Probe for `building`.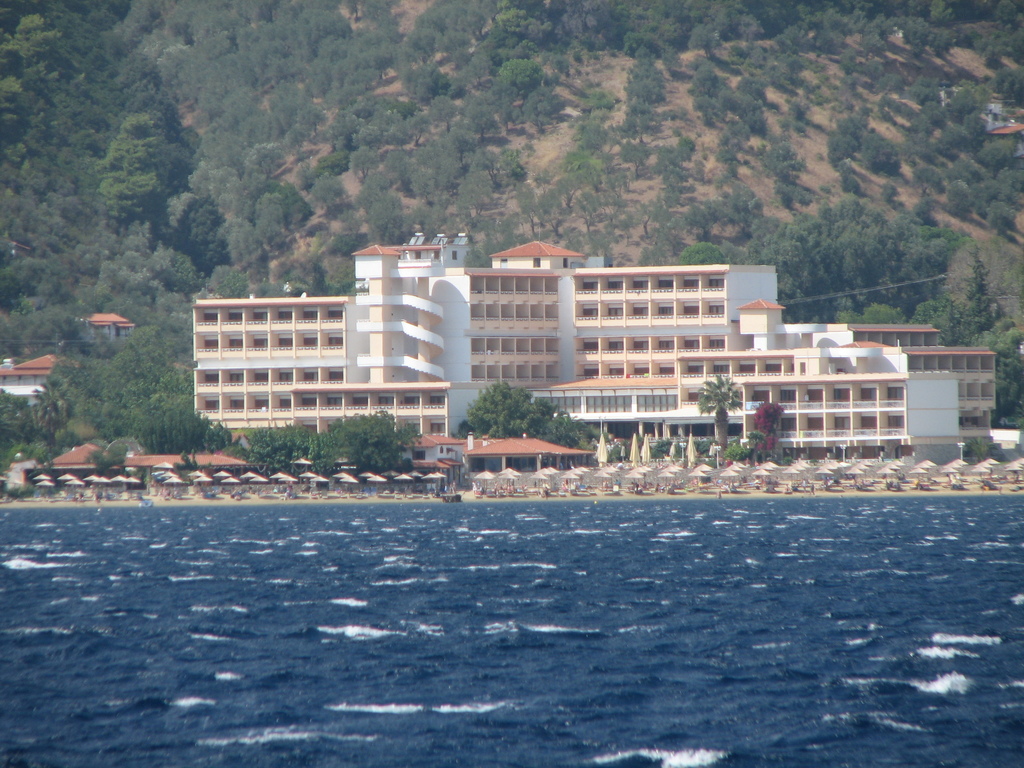
Probe result: left=79, top=310, right=134, bottom=340.
